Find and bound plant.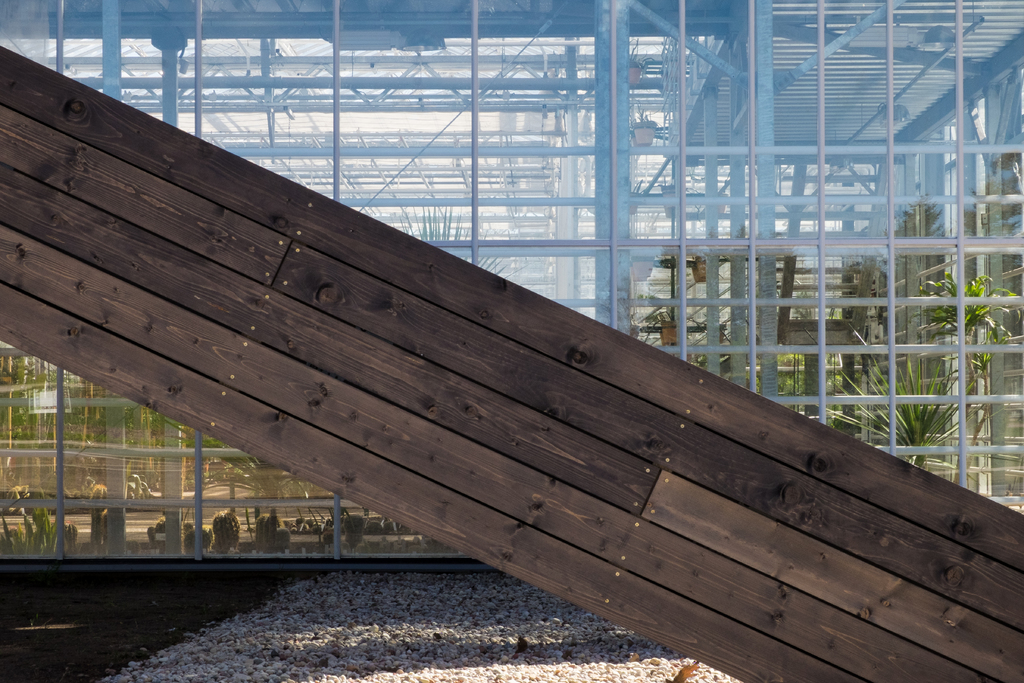
Bound: box=[631, 99, 661, 143].
